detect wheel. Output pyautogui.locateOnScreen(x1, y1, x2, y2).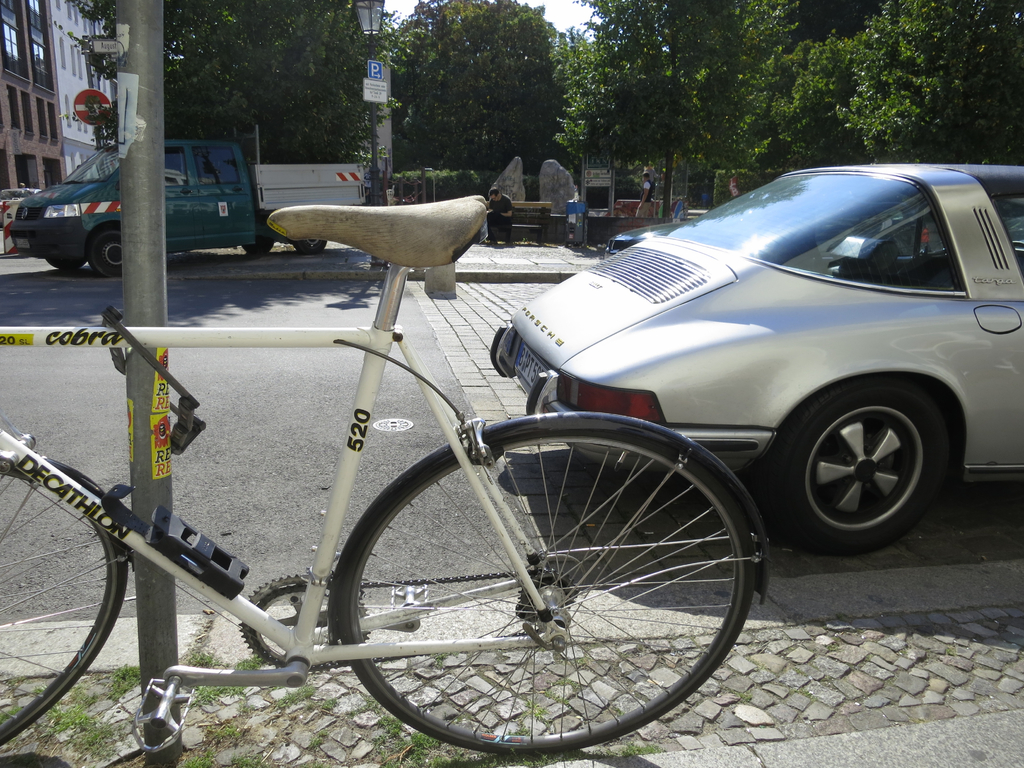
pyautogui.locateOnScreen(243, 234, 274, 257).
